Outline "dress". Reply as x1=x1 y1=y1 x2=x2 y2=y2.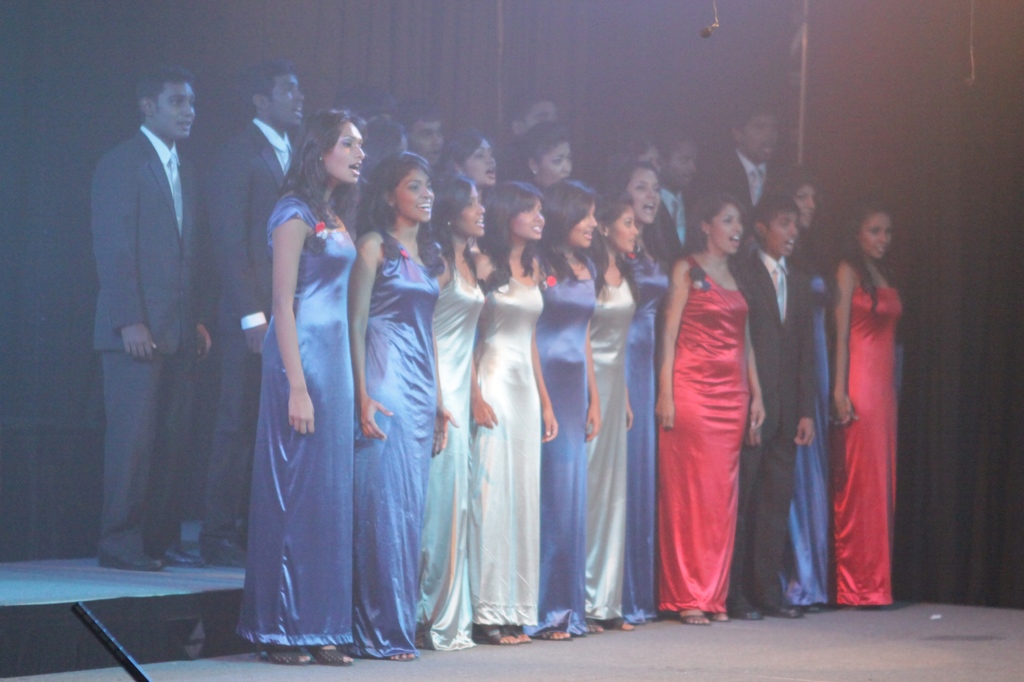
x1=789 y1=248 x2=858 y2=609.
